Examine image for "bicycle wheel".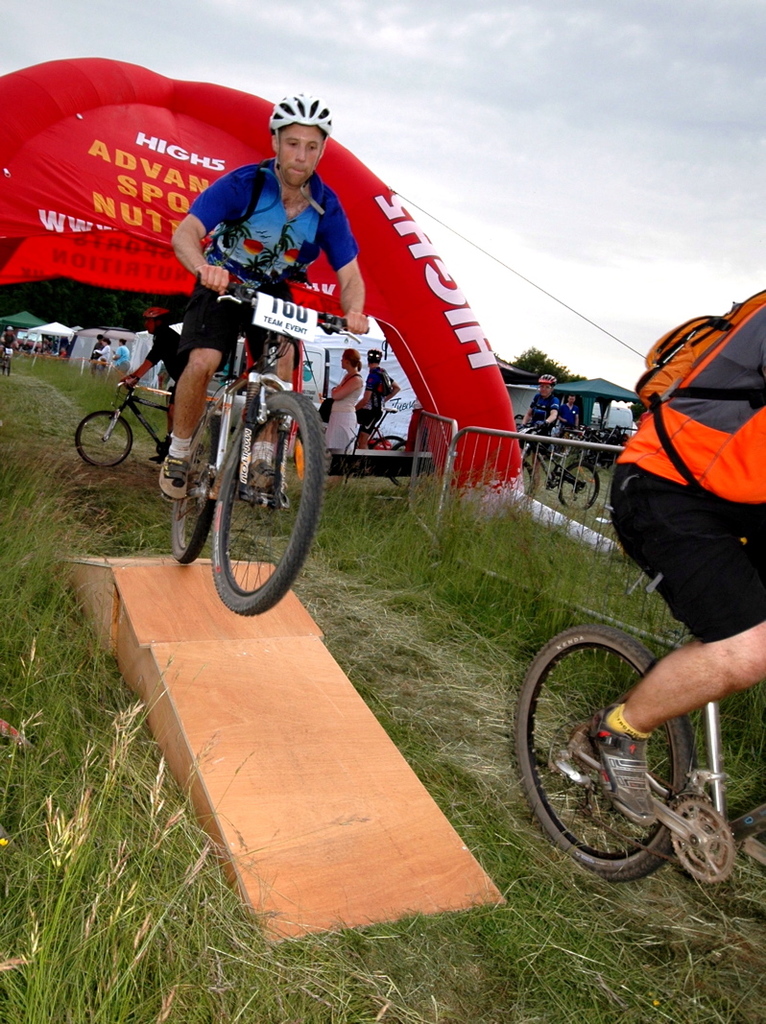
Examination result: 73:409:133:469.
